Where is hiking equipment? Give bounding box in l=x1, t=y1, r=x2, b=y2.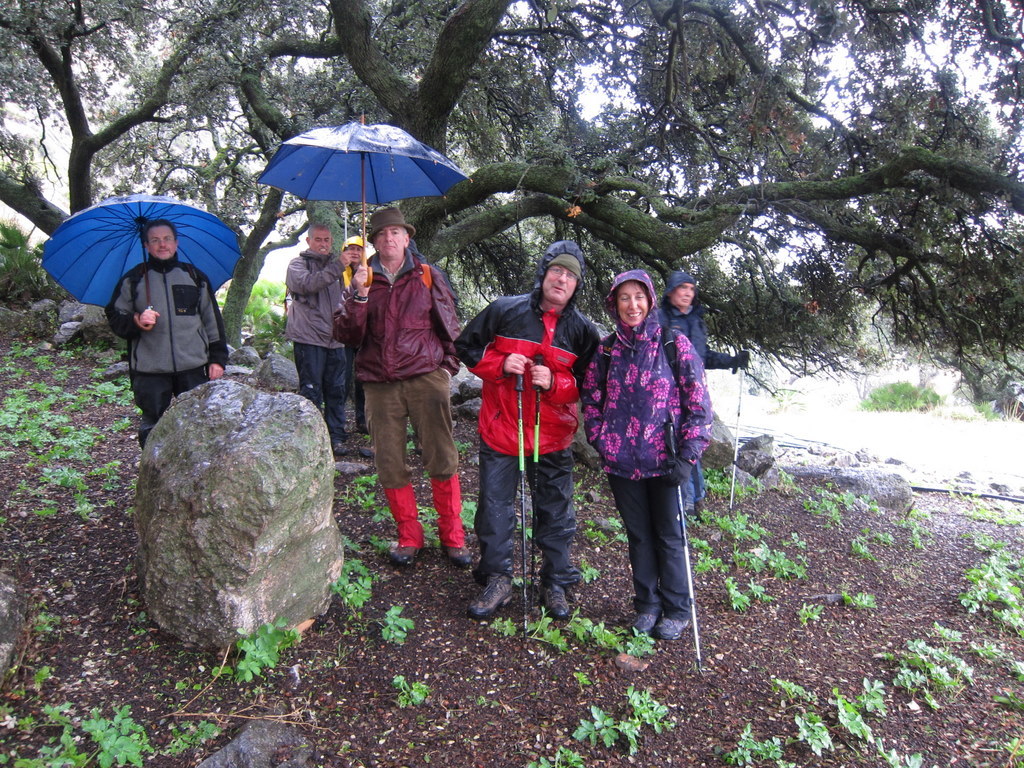
l=433, t=542, r=472, b=565.
